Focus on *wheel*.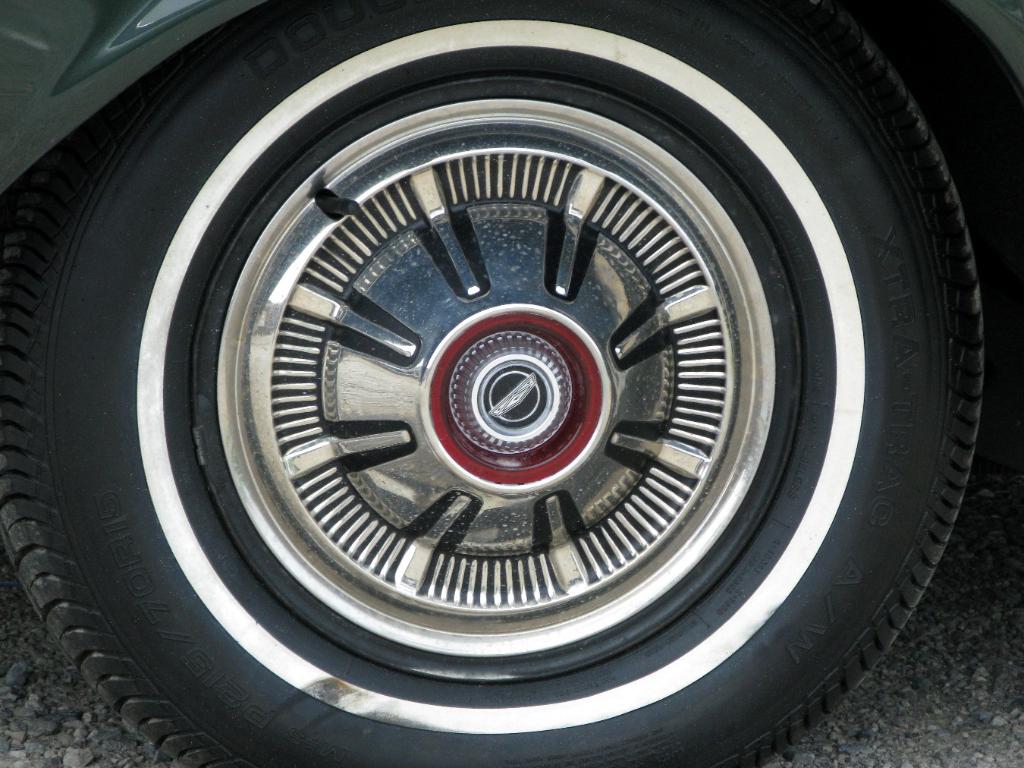
Focused at x1=0, y1=0, x2=988, y2=767.
